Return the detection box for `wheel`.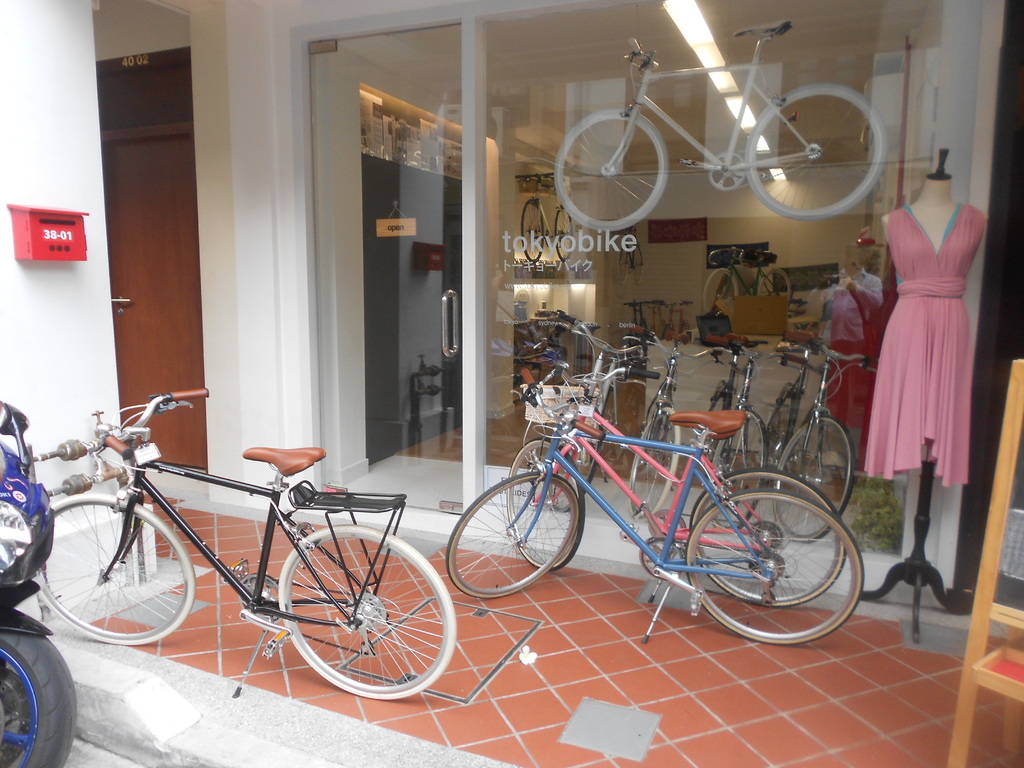
715, 378, 726, 399.
